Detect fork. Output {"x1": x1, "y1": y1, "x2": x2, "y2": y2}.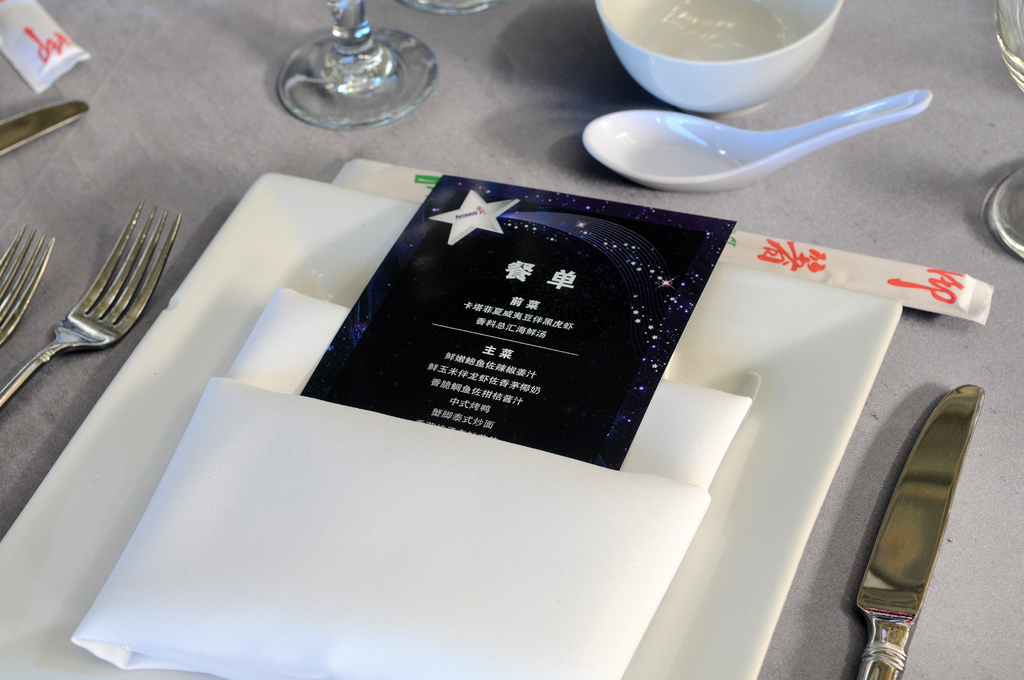
{"x1": 0, "y1": 224, "x2": 56, "y2": 346}.
